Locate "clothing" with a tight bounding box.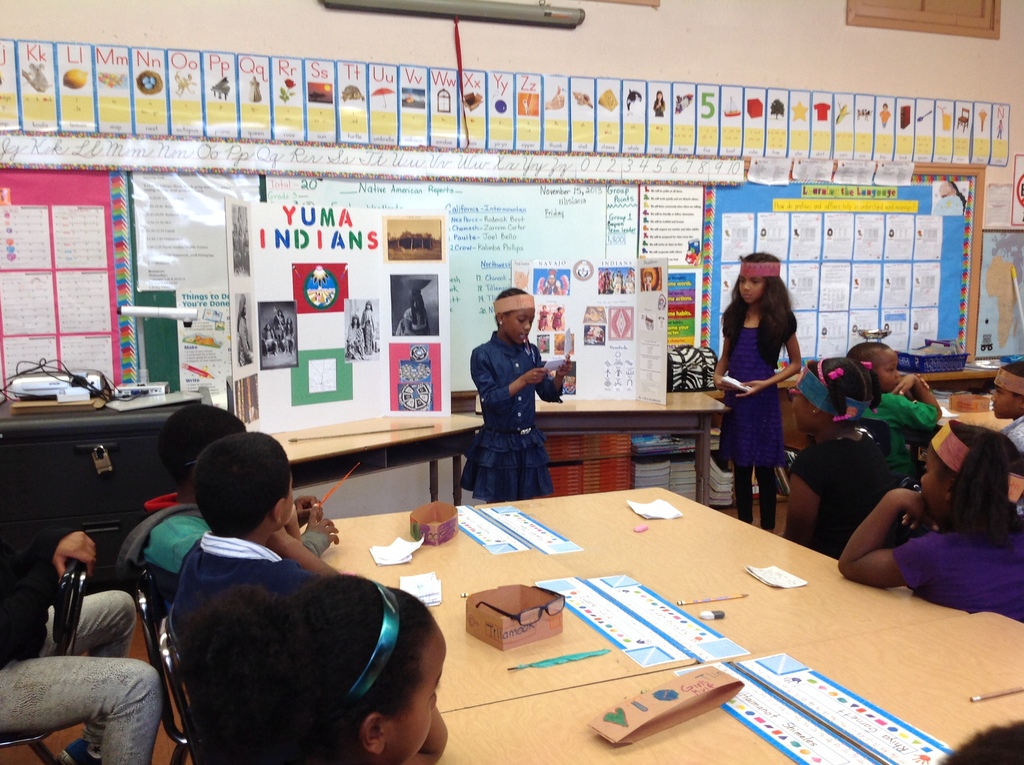
x1=725 y1=312 x2=804 y2=474.
